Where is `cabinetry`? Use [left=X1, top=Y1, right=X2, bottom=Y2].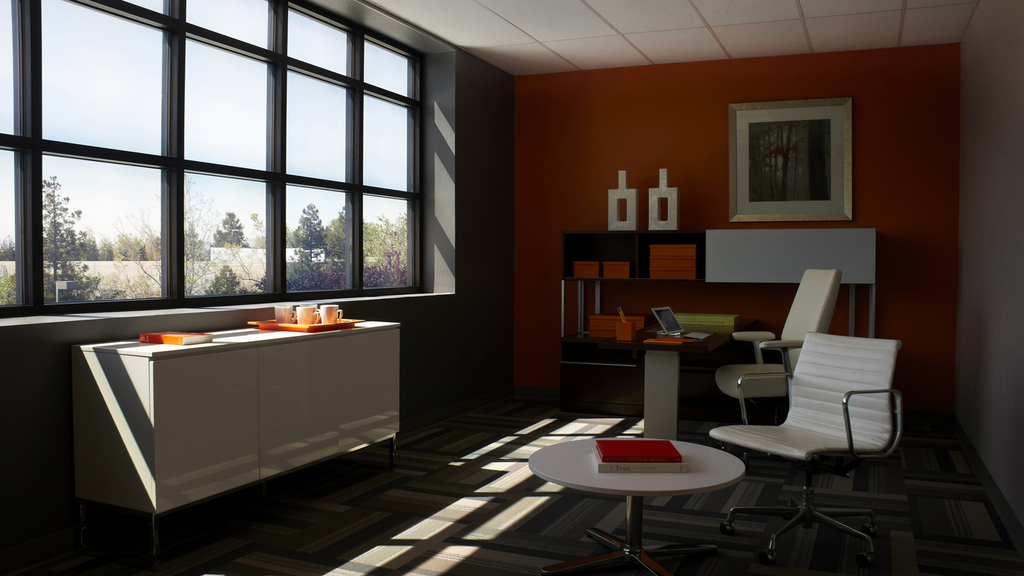
[left=679, top=324, right=801, bottom=431].
